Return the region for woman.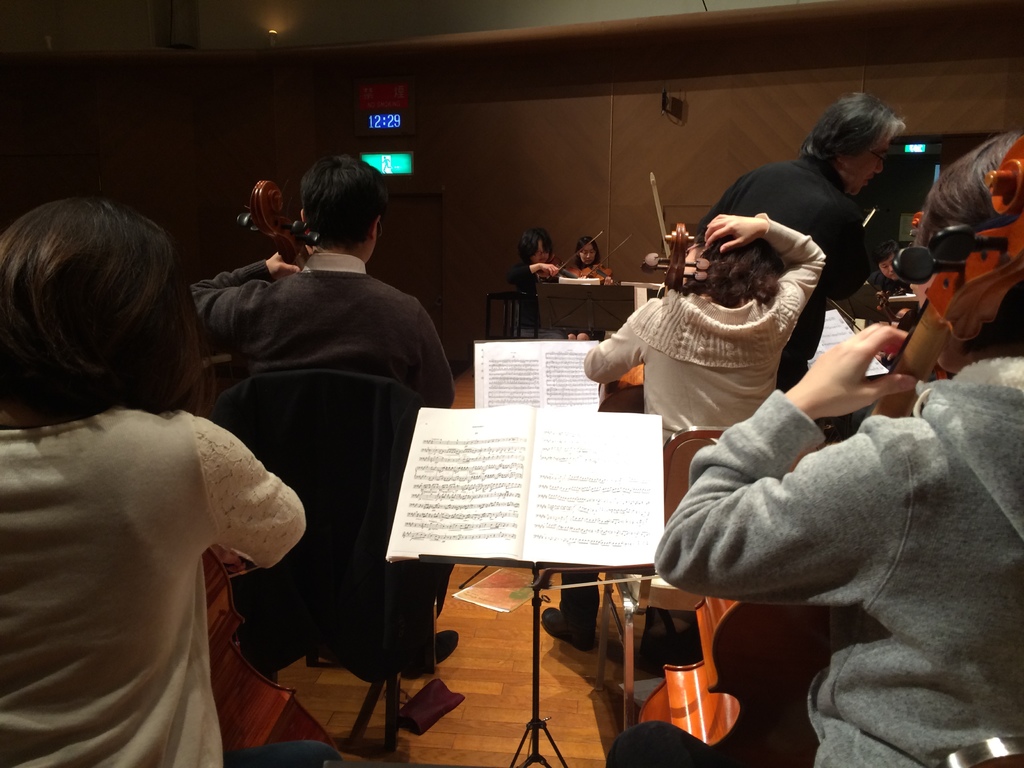
box=[652, 129, 1023, 767].
